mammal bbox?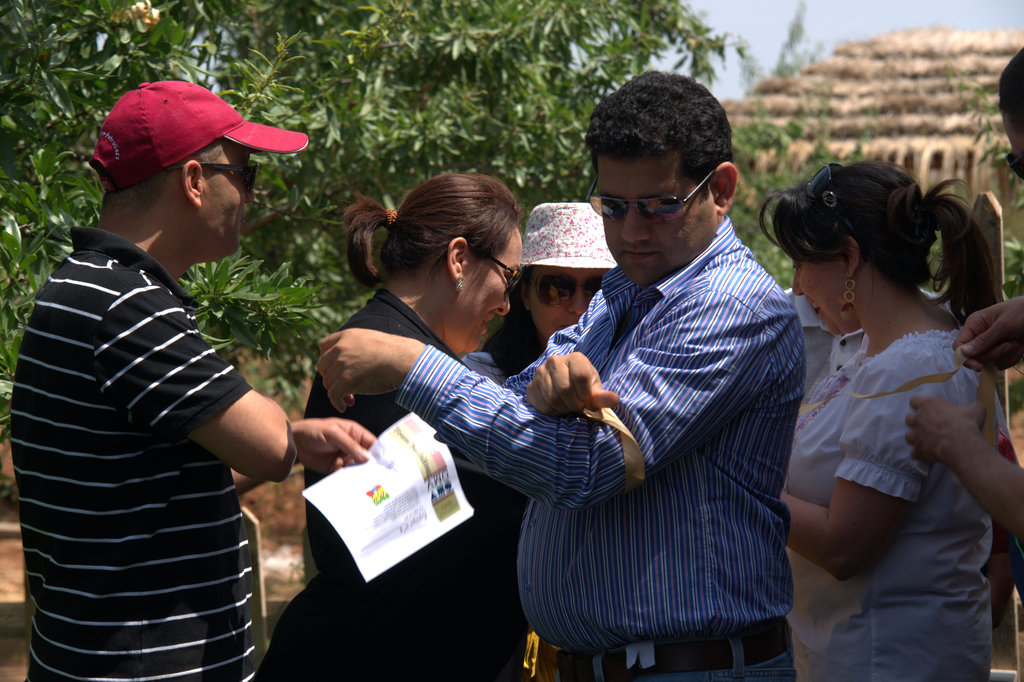
[left=253, top=174, right=534, bottom=681]
